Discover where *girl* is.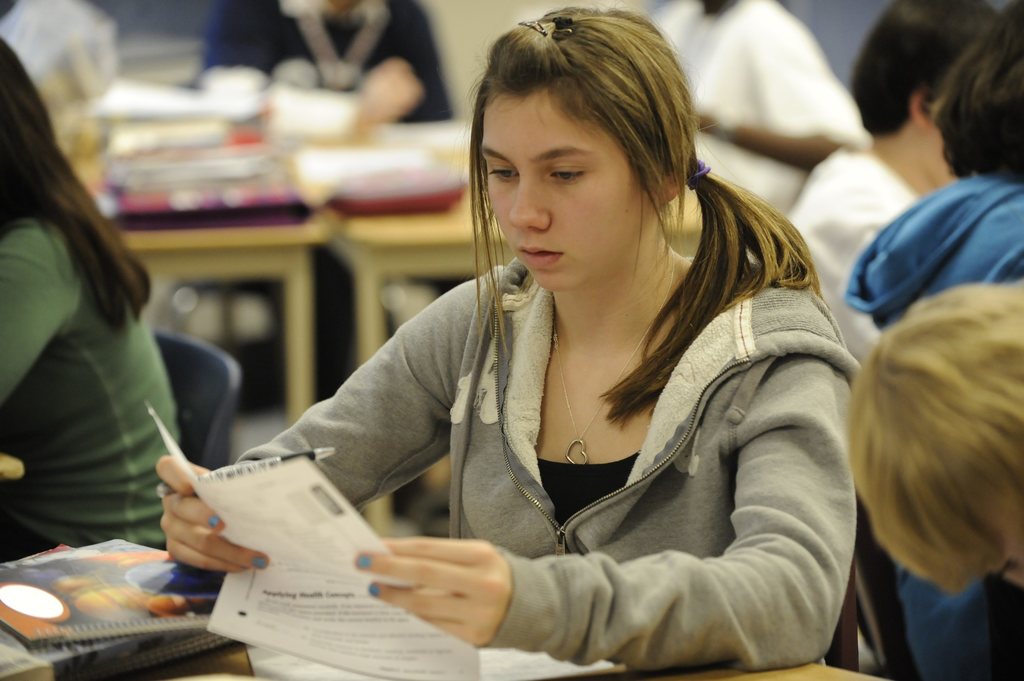
Discovered at <region>161, 0, 868, 673</region>.
